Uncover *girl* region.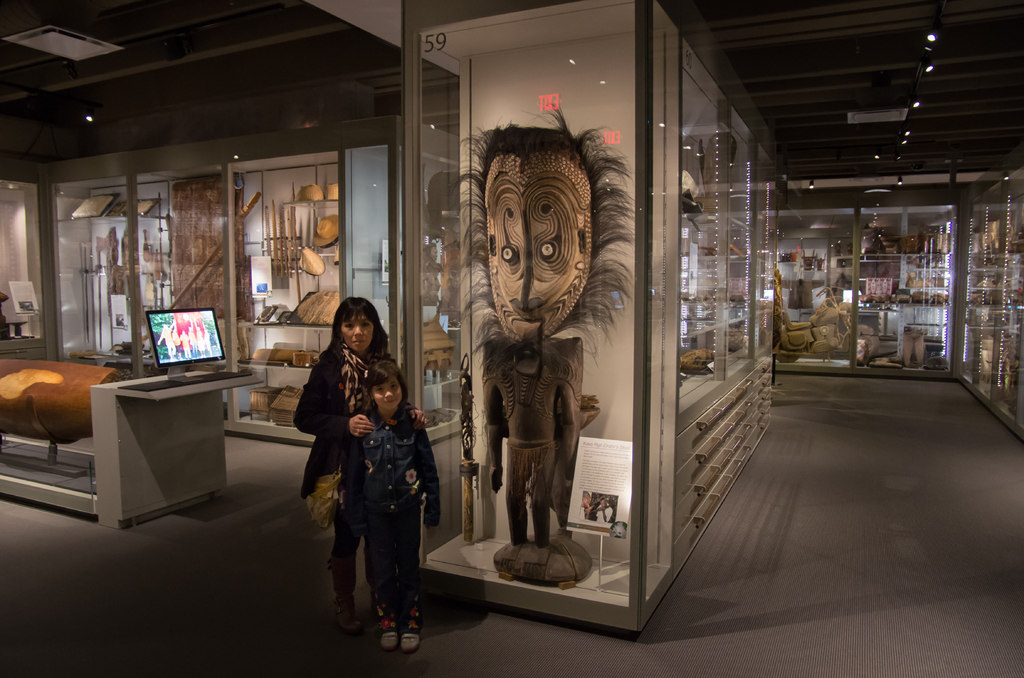
Uncovered: {"x1": 284, "y1": 286, "x2": 410, "y2": 627}.
